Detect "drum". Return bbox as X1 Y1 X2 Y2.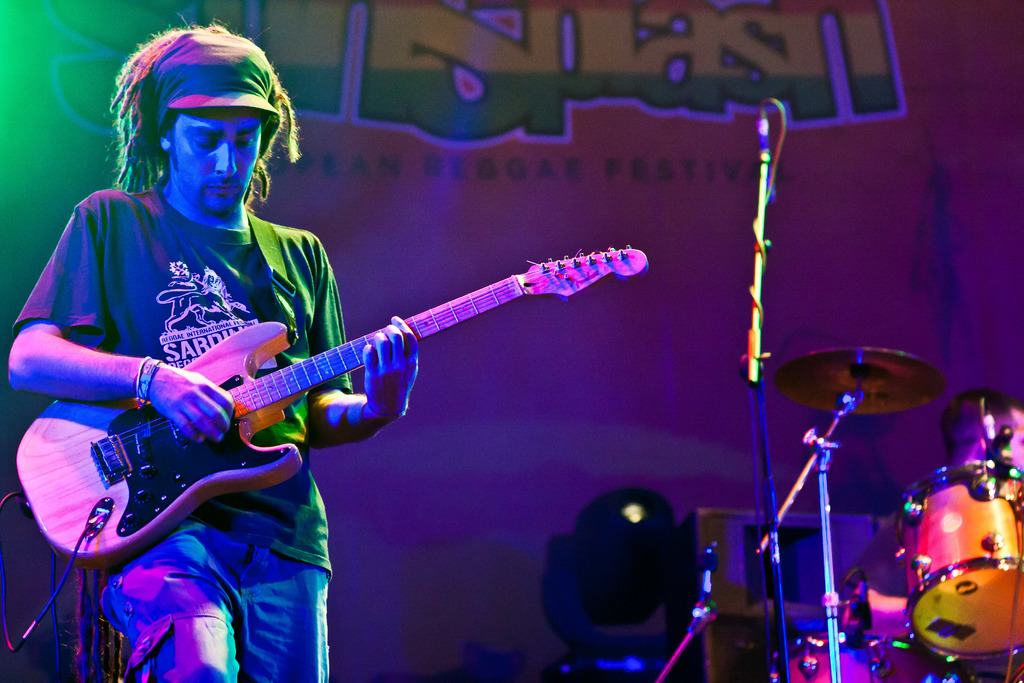
897 457 1023 656.
